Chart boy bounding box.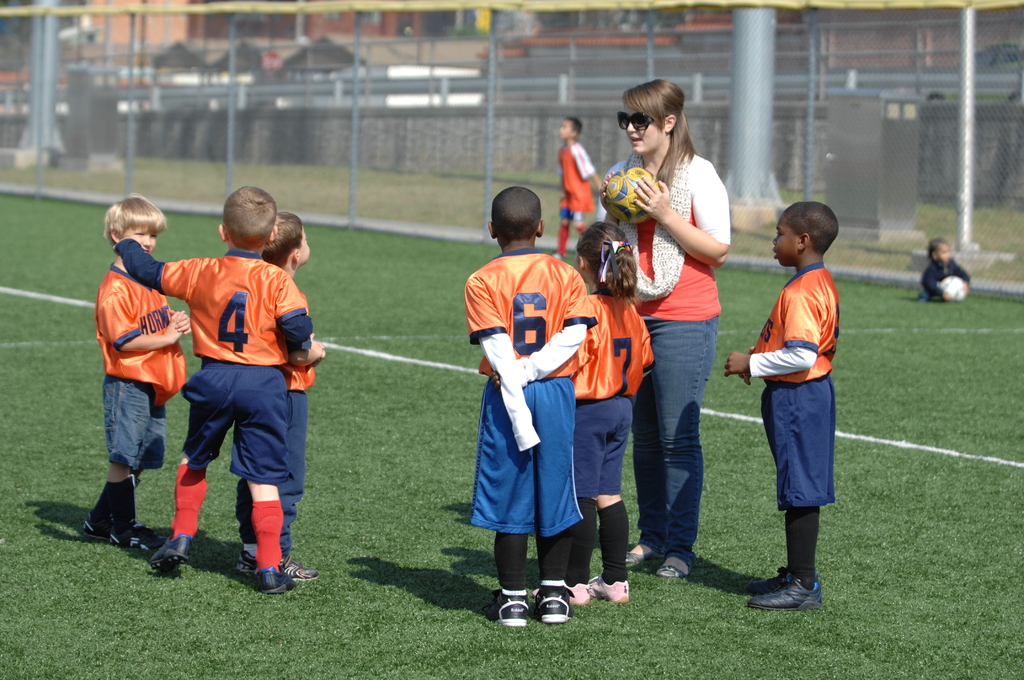
Charted: 76 193 181 550.
